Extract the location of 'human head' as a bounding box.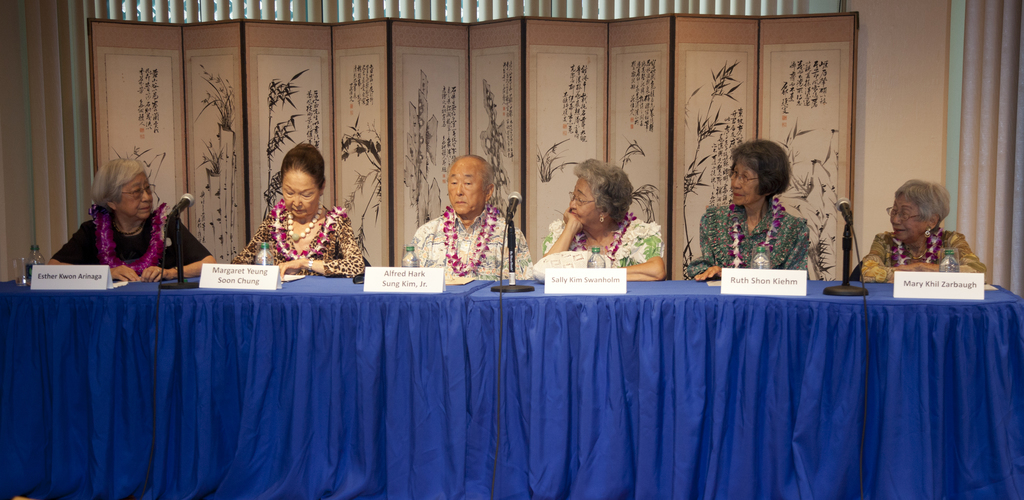
select_region(725, 139, 792, 207).
